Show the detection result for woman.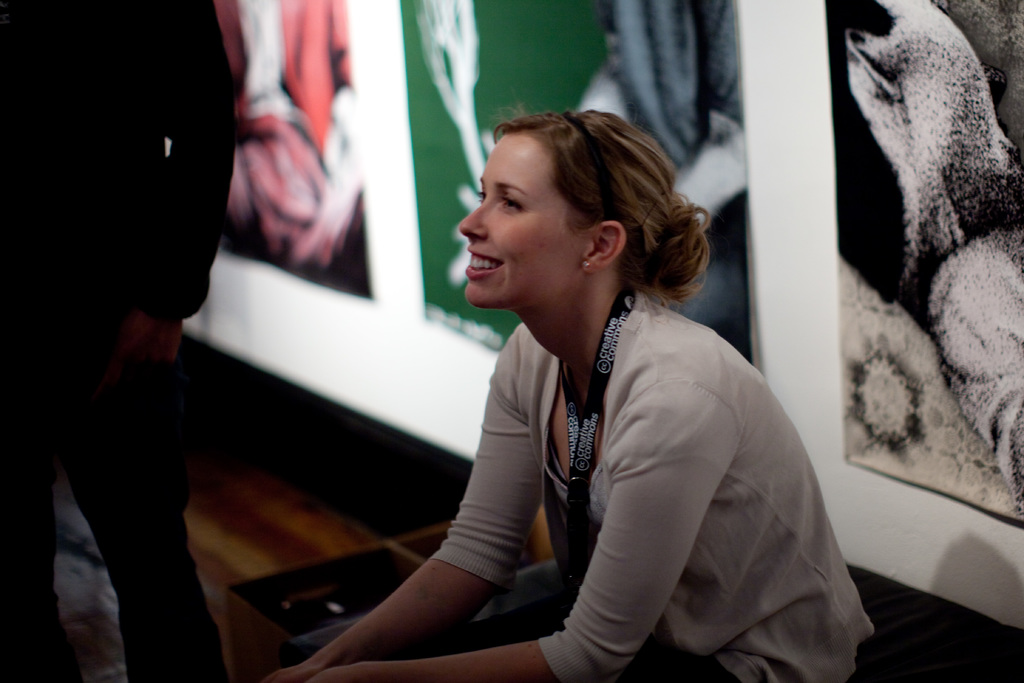
257:100:875:682.
